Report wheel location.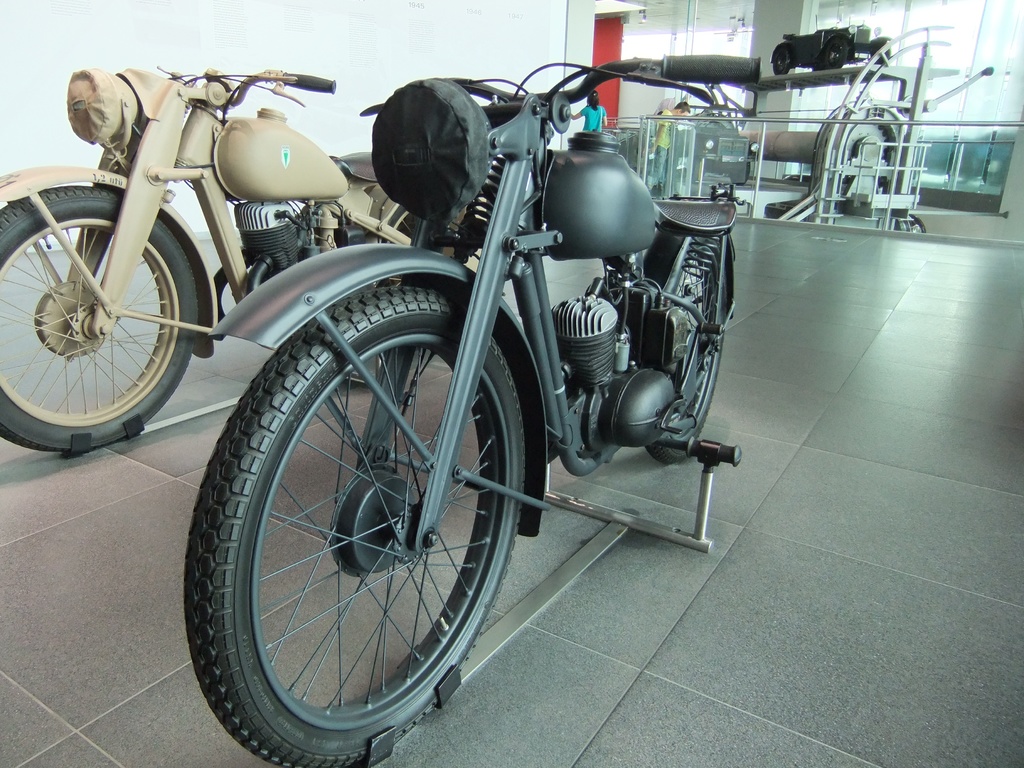
Report: locate(181, 275, 532, 767).
